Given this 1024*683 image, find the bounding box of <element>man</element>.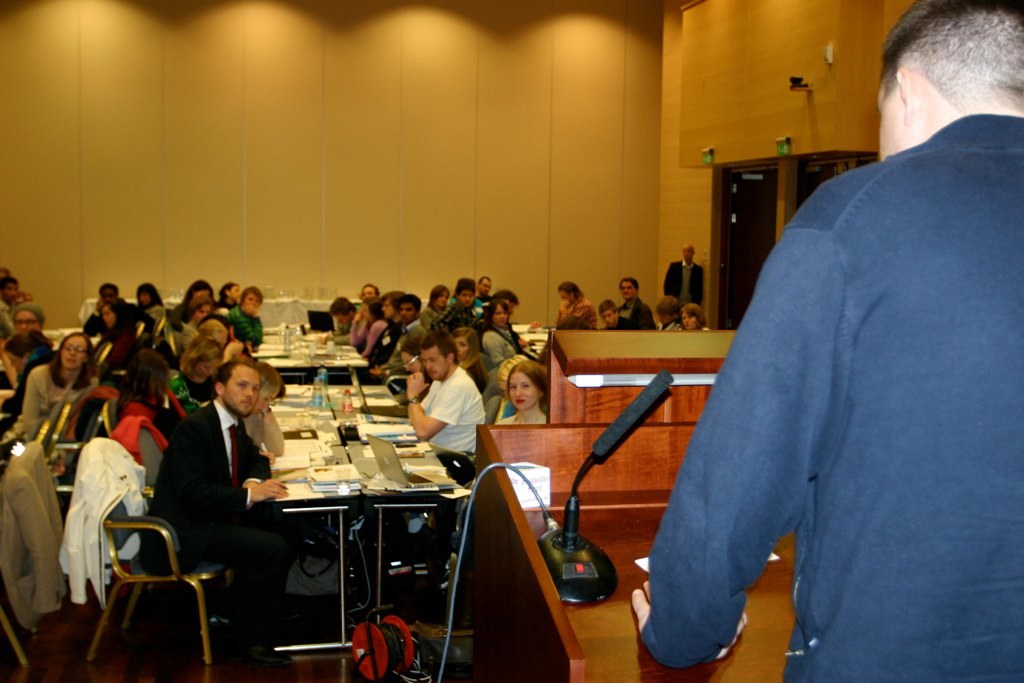
227 286 264 342.
